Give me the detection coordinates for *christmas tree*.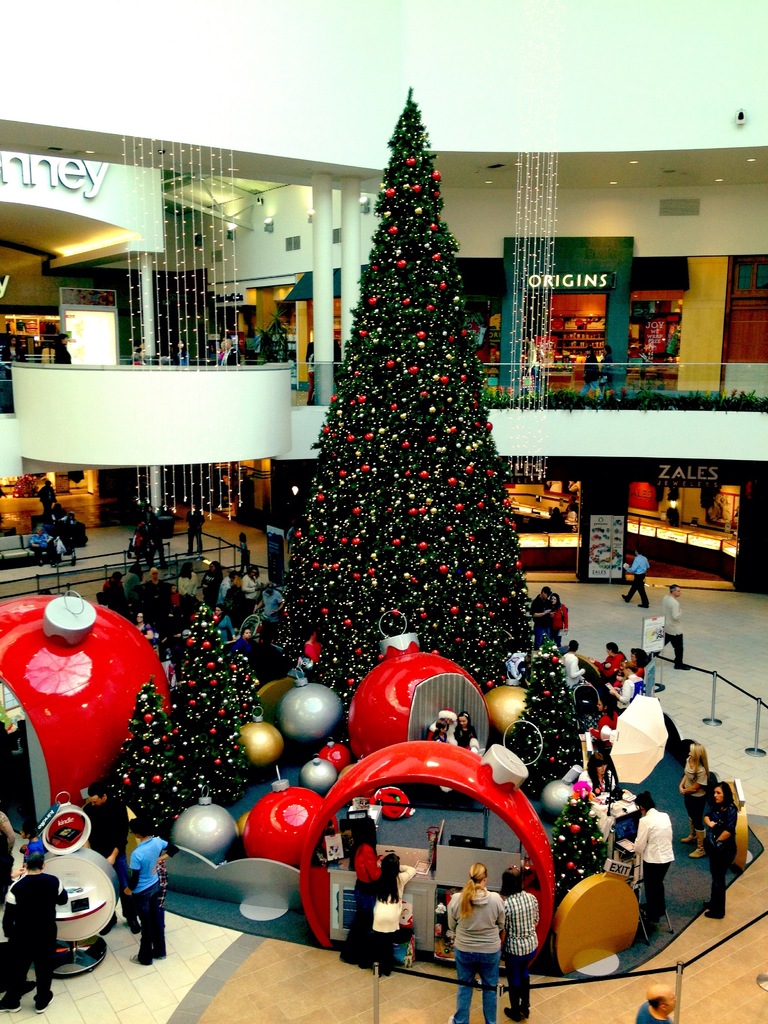
x1=193 y1=691 x2=248 y2=804.
